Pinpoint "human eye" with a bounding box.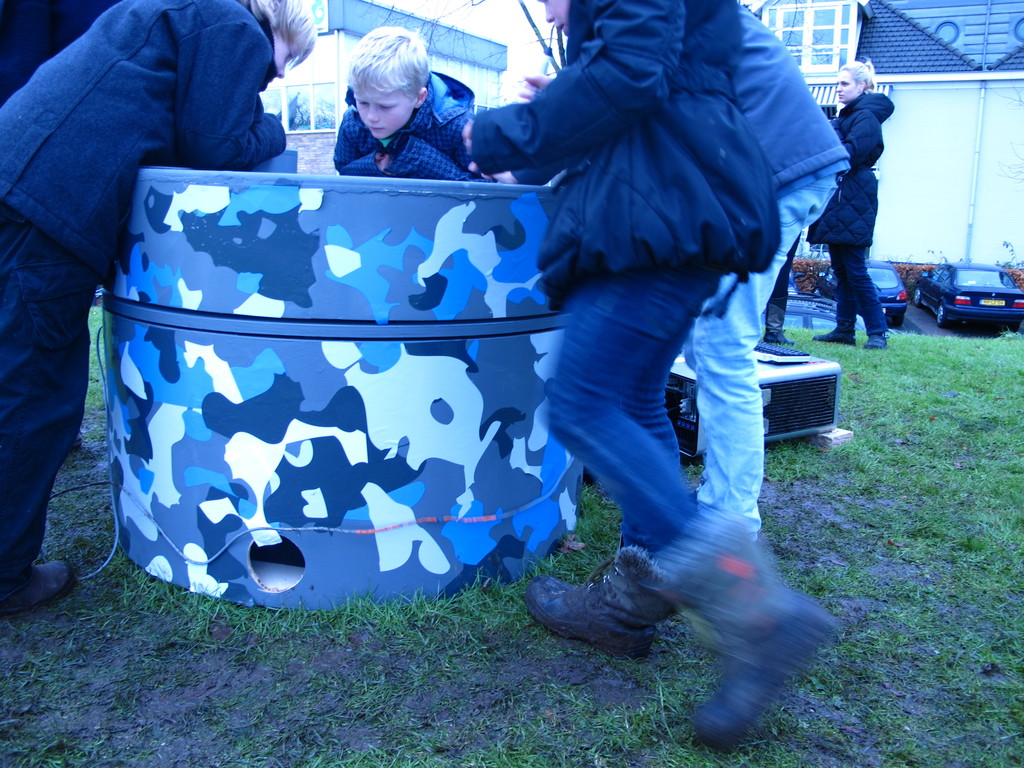
left=378, top=103, right=396, bottom=111.
